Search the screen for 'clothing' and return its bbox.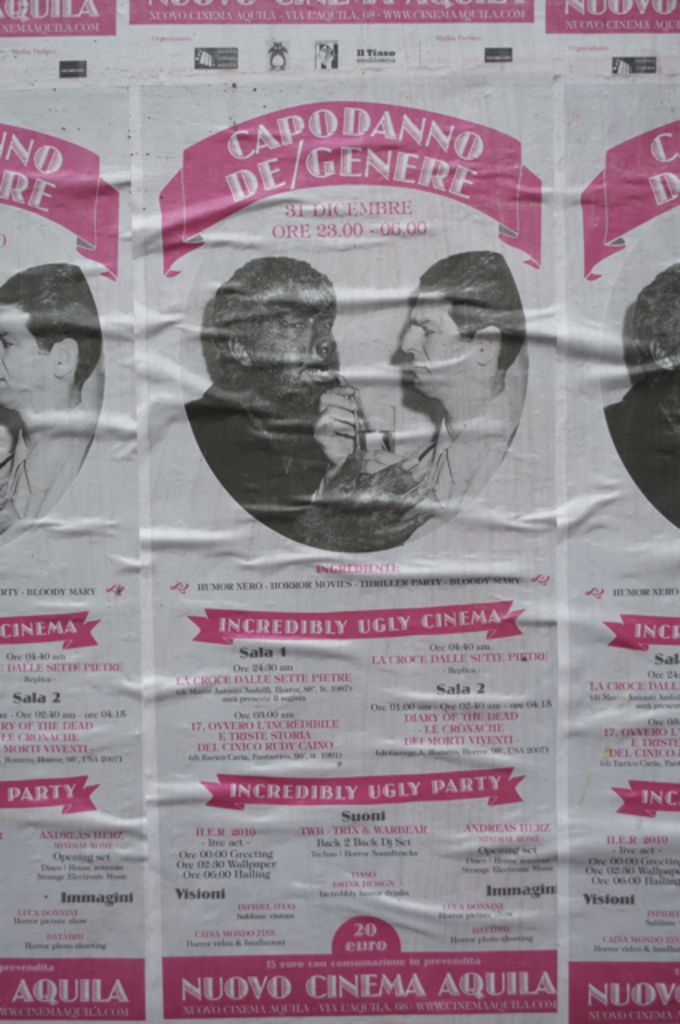
Found: bbox=[181, 373, 341, 539].
